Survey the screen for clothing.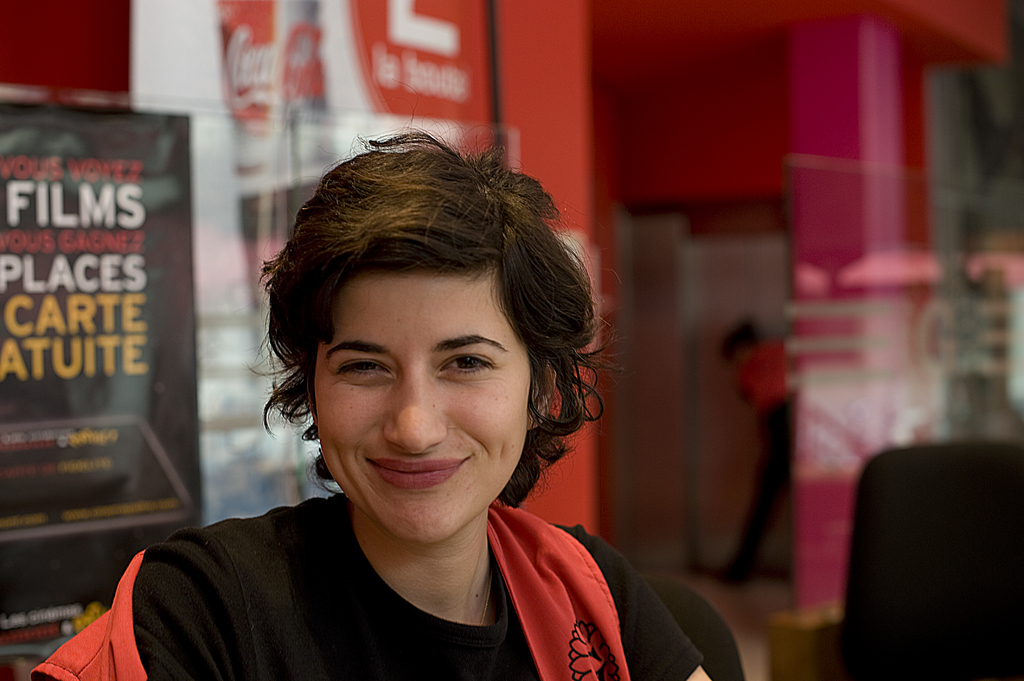
Survey found: bbox(721, 340, 794, 575).
